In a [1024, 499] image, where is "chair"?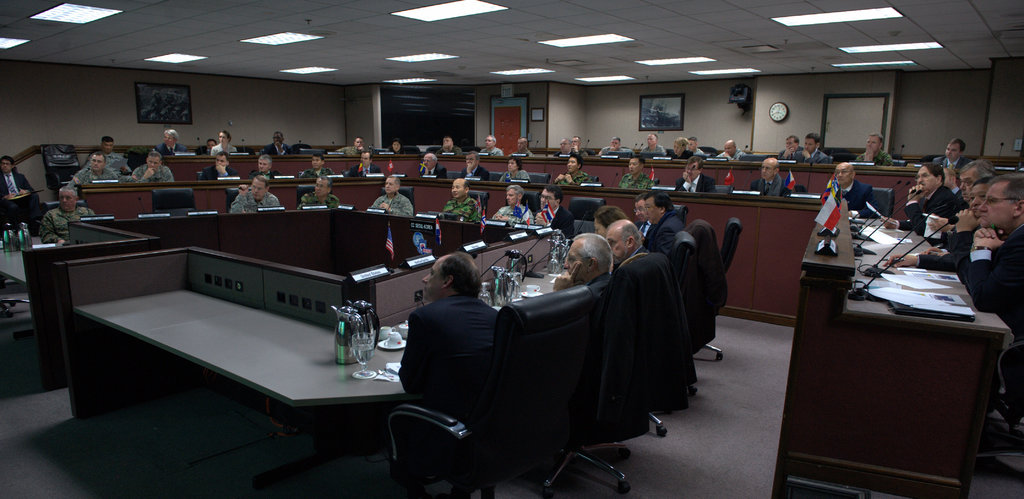
l=40, t=202, r=88, b=220.
